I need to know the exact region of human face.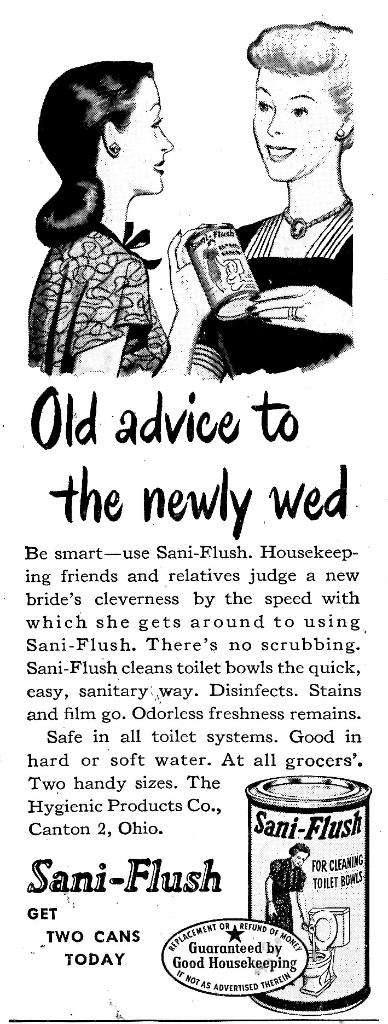
Region: bbox(234, 31, 355, 173).
